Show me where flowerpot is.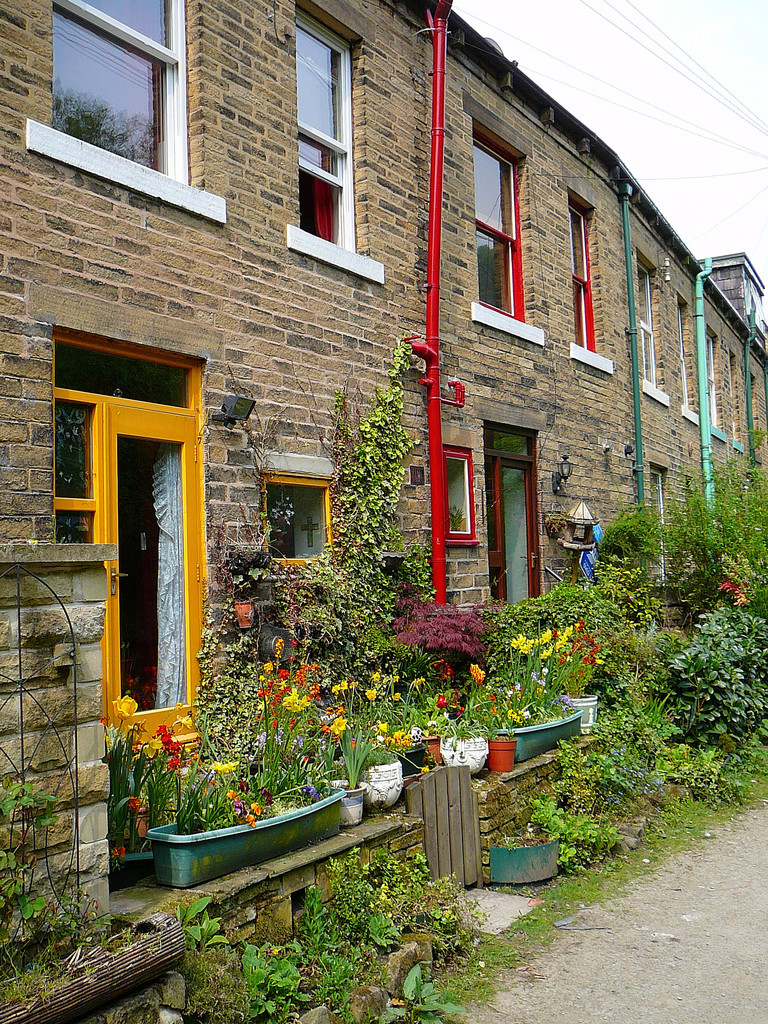
flowerpot is at {"left": 318, "top": 776, "right": 364, "bottom": 826}.
